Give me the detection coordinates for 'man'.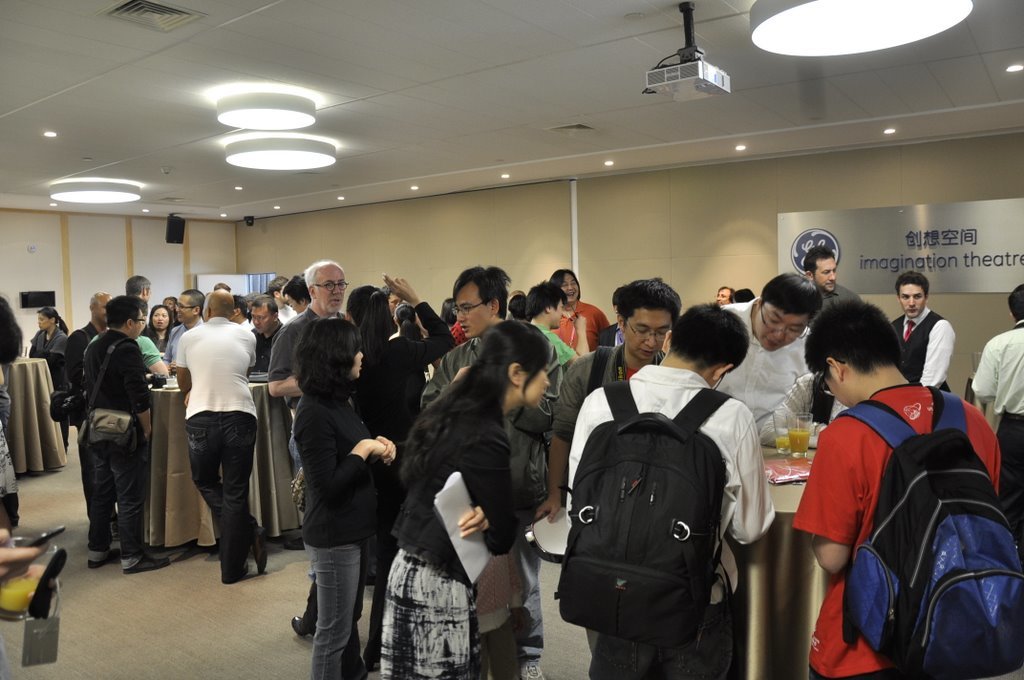
x1=133 y1=274 x2=156 y2=303.
